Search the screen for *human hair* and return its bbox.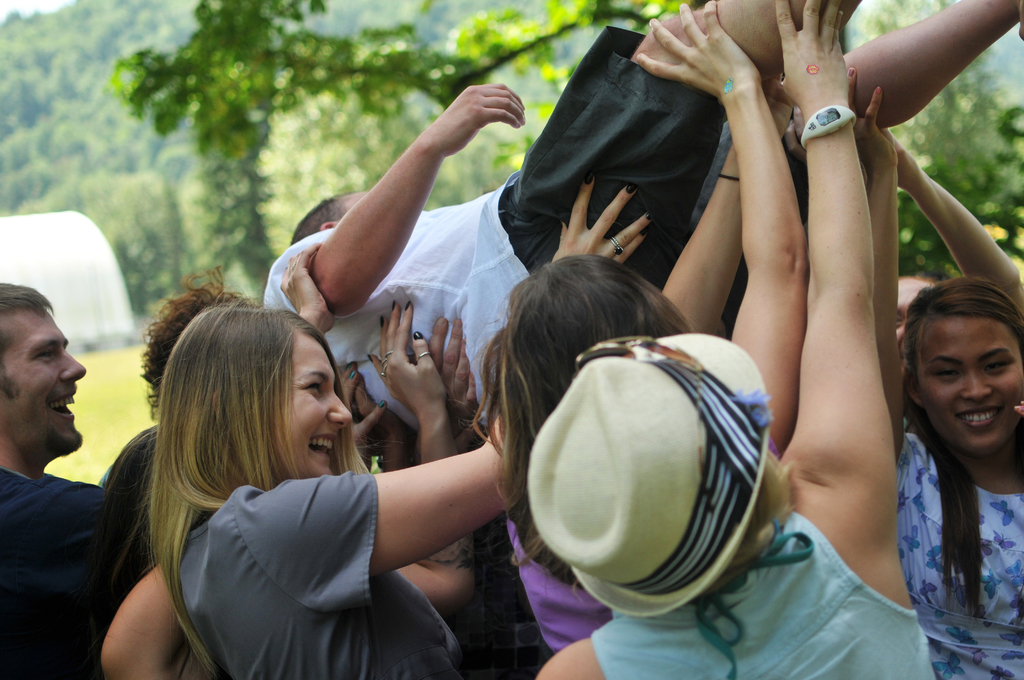
Found: (left=899, top=271, right=1023, bottom=617).
